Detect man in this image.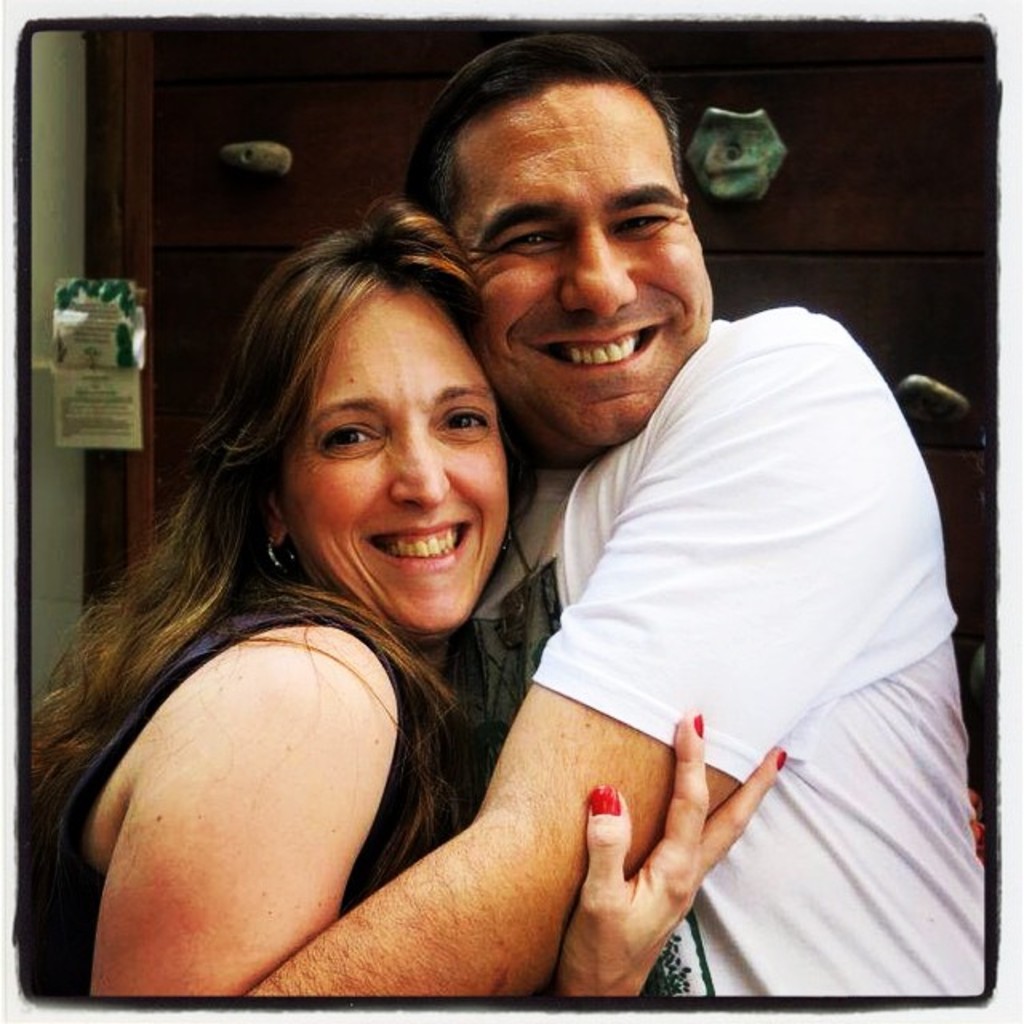
Detection: {"left": 370, "top": 94, "right": 962, "bottom": 1000}.
